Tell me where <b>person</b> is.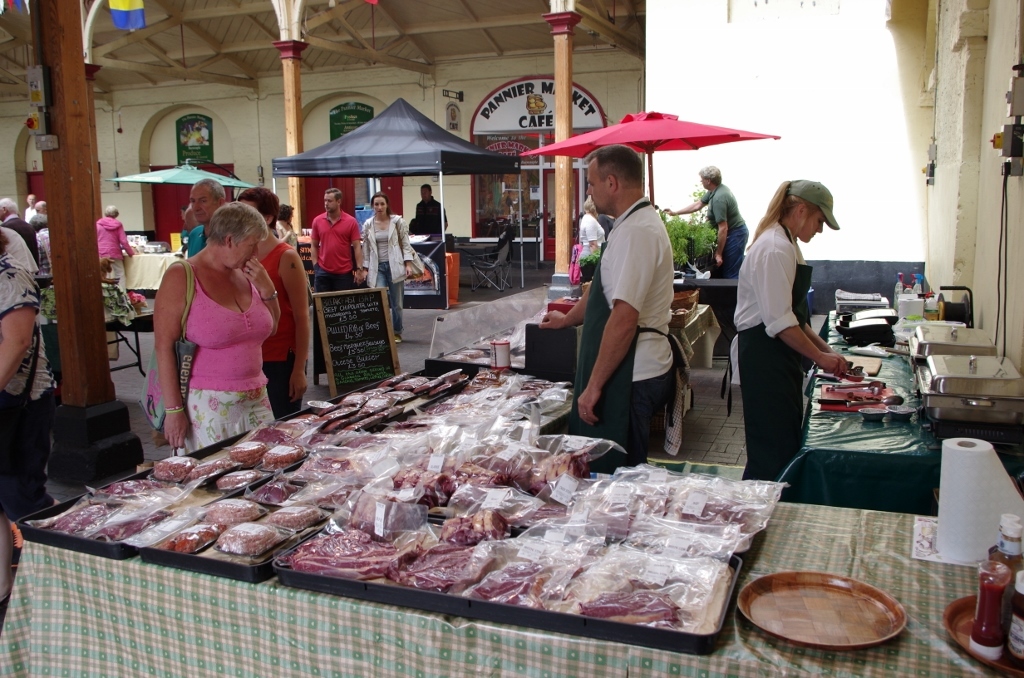
<b>person</b> is at bbox(0, 219, 47, 279).
